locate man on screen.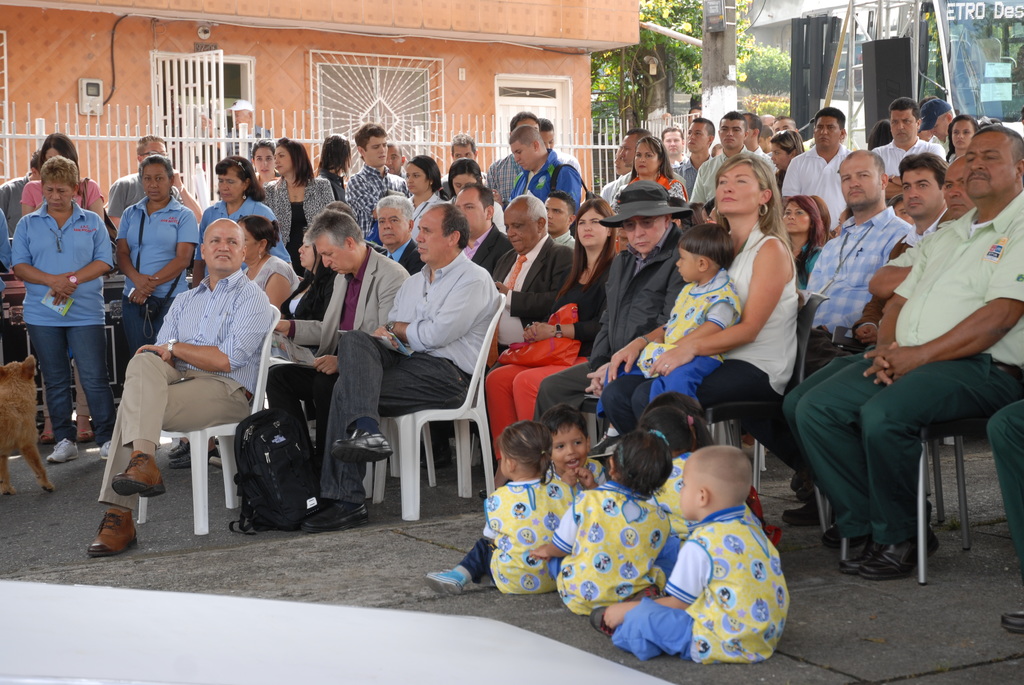
On screen at bbox=(778, 154, 964, 549).
